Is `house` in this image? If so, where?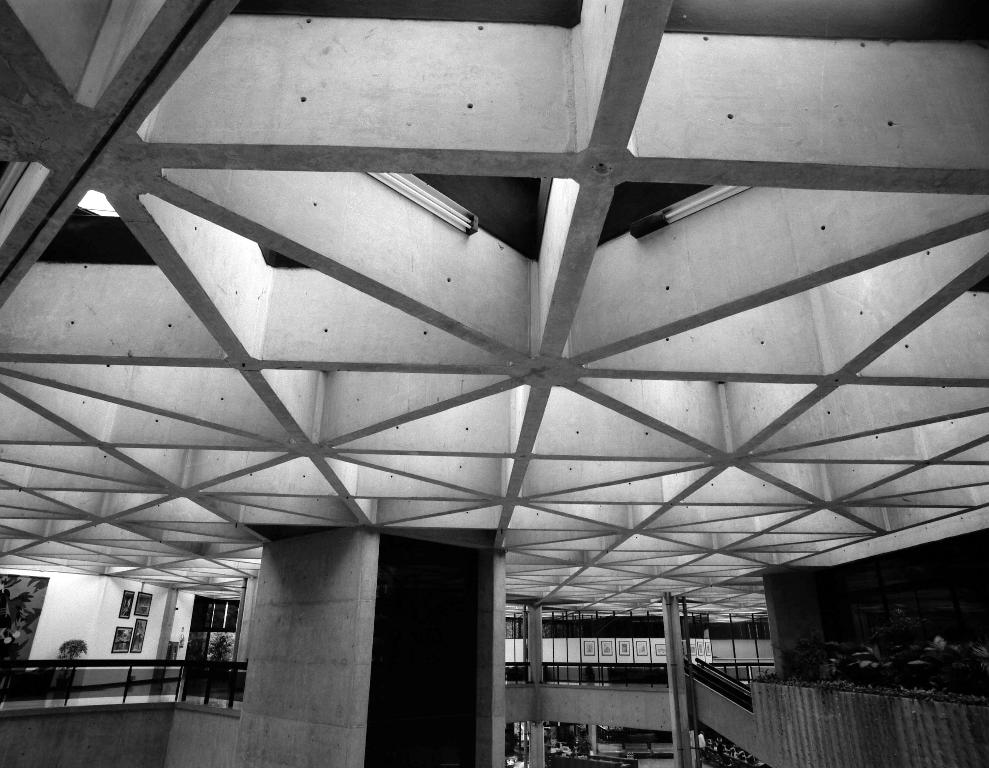
Yes, at [0,0,988,767].
